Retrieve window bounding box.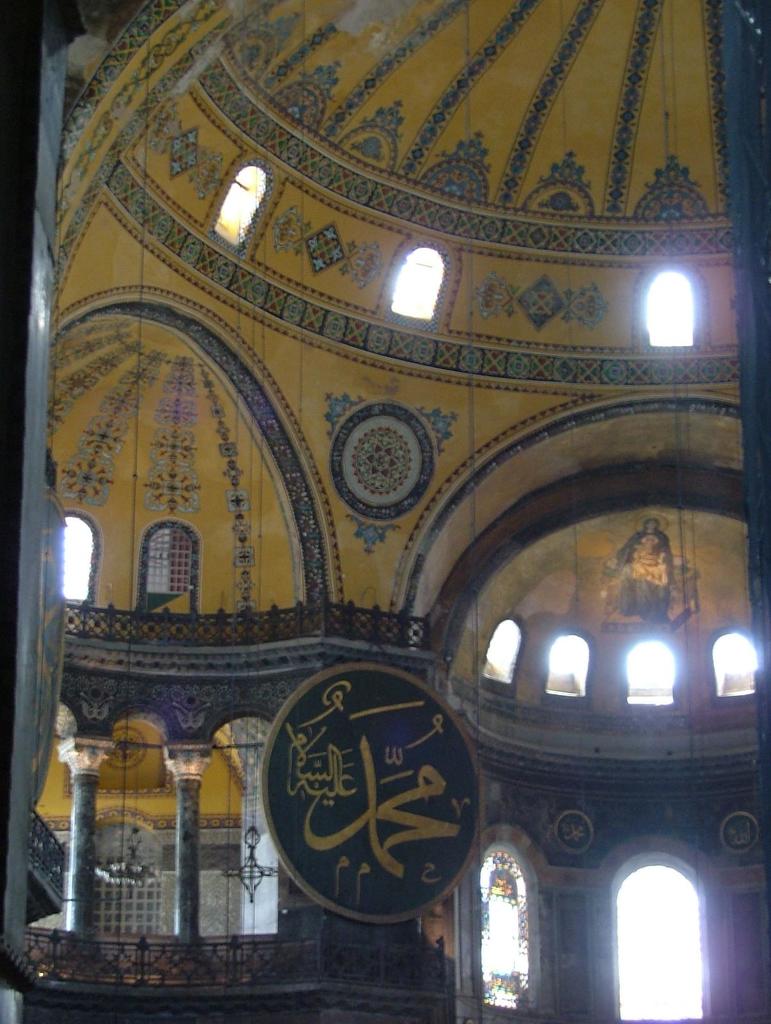
Bounding box: left=716, top=631, right=754, bottom=699.
